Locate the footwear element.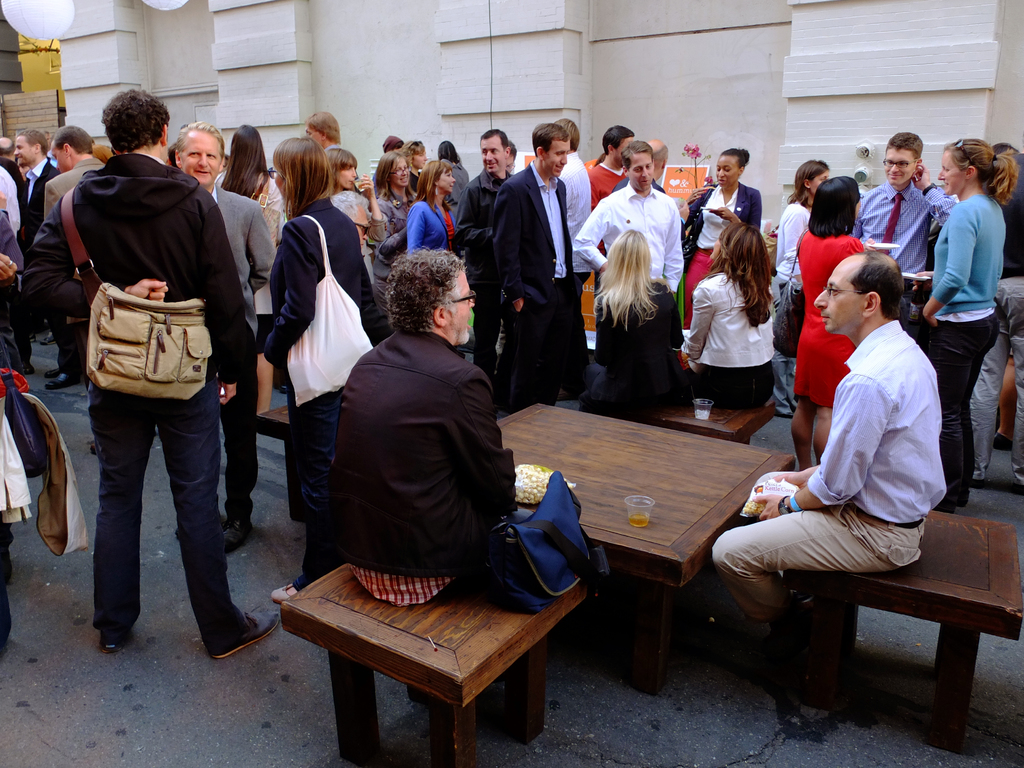
Element bbox: l=225, t=499, r=258, b=545.
